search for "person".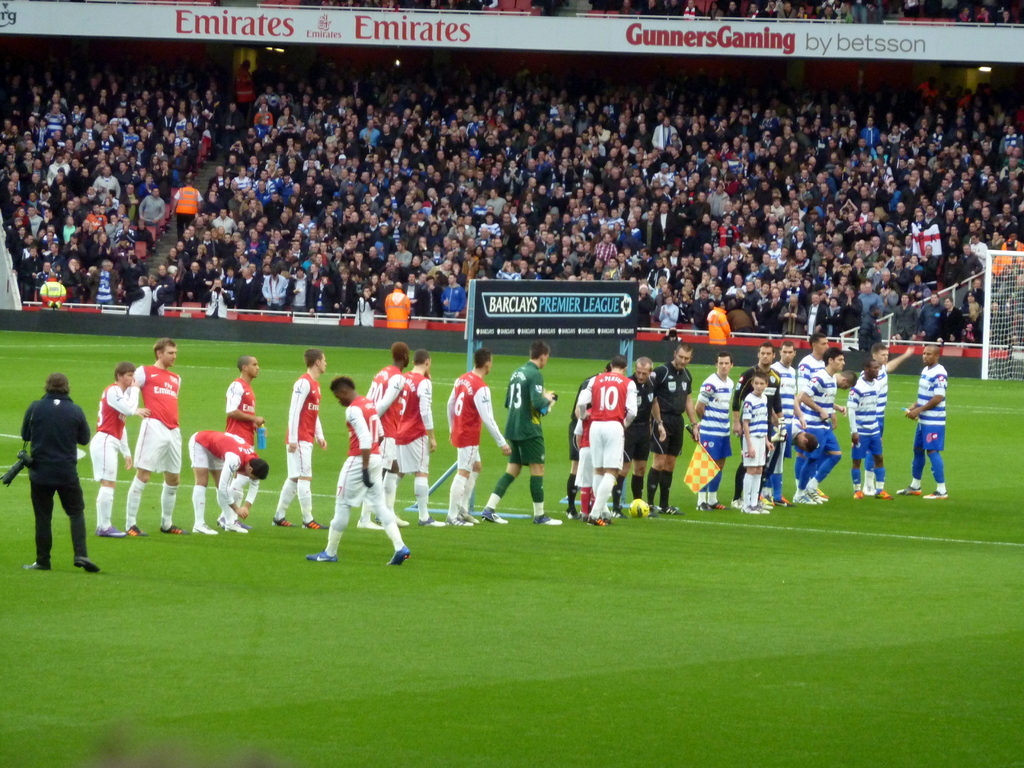
Found at x1=17 y1=369 x2=99 y2=576.
